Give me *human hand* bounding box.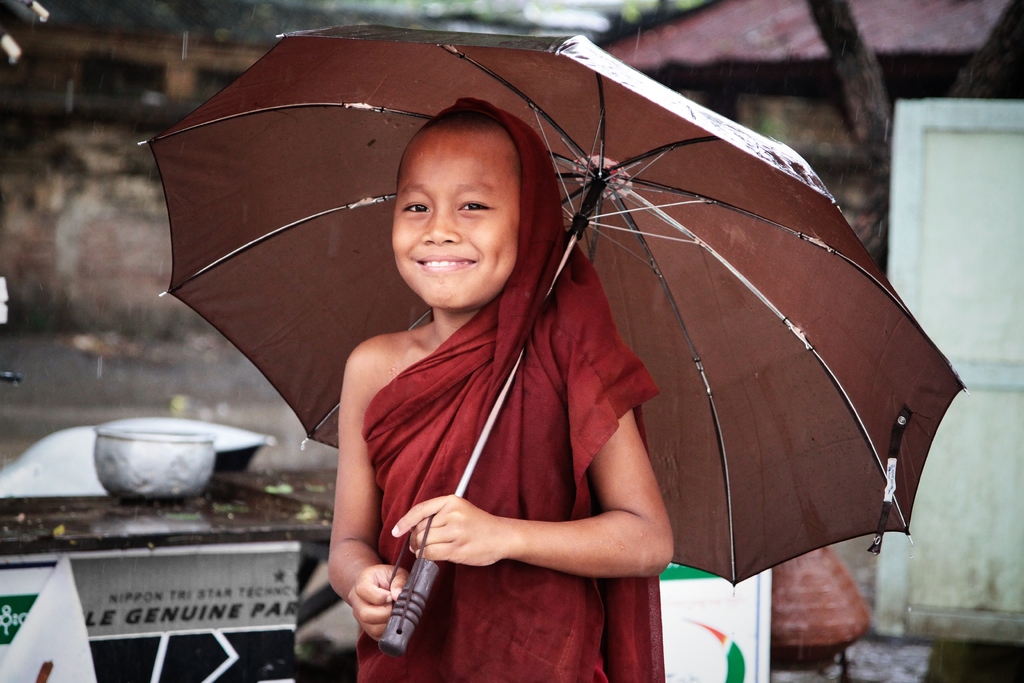
l=385, t=489, r=503, b=569.
